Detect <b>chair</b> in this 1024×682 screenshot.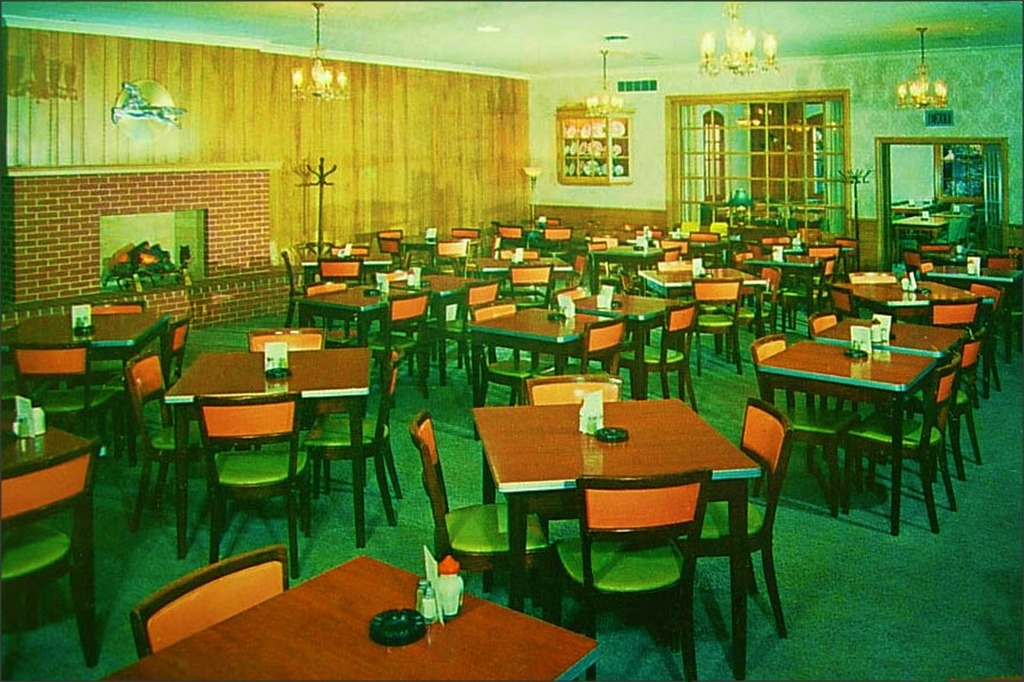
Detection: [left=692, top=277, right=746, bottom=375].
